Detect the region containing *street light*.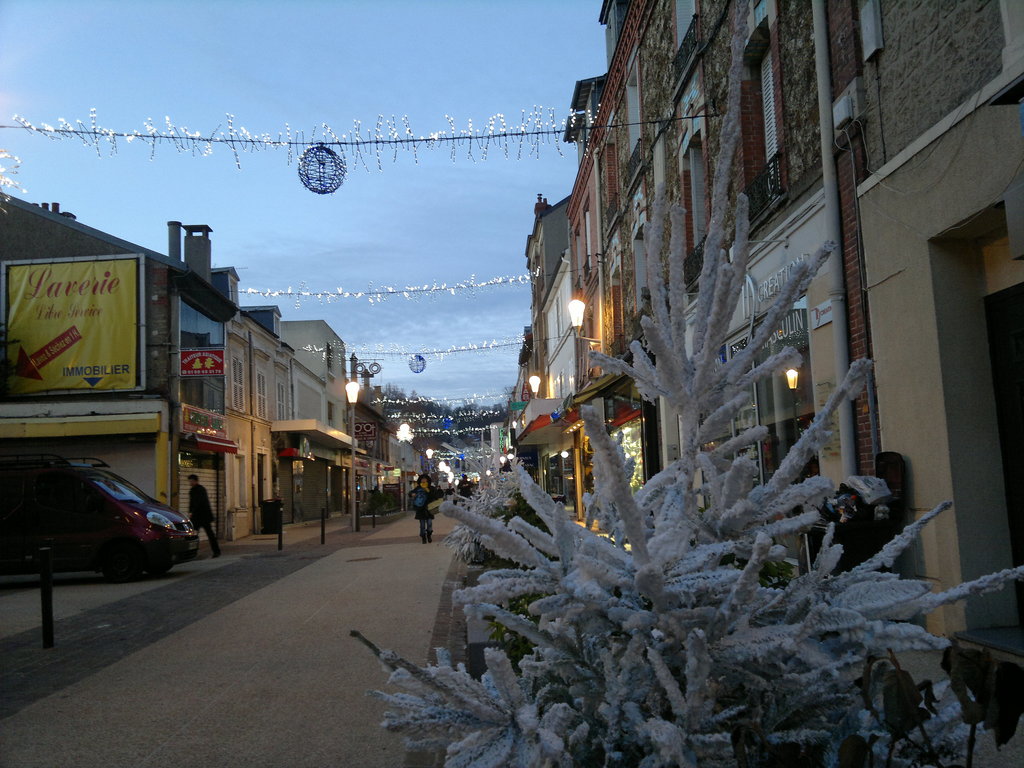
detection(342, 378, 360, 528).
